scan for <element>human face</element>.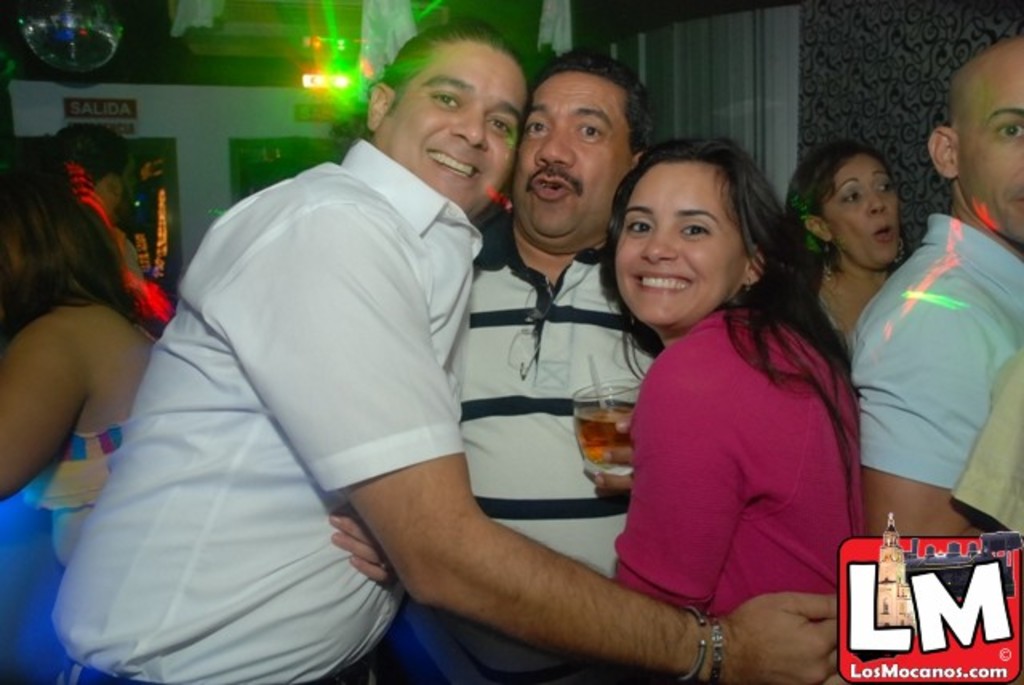
Scan result: detection(378, 45, 531, 208).
